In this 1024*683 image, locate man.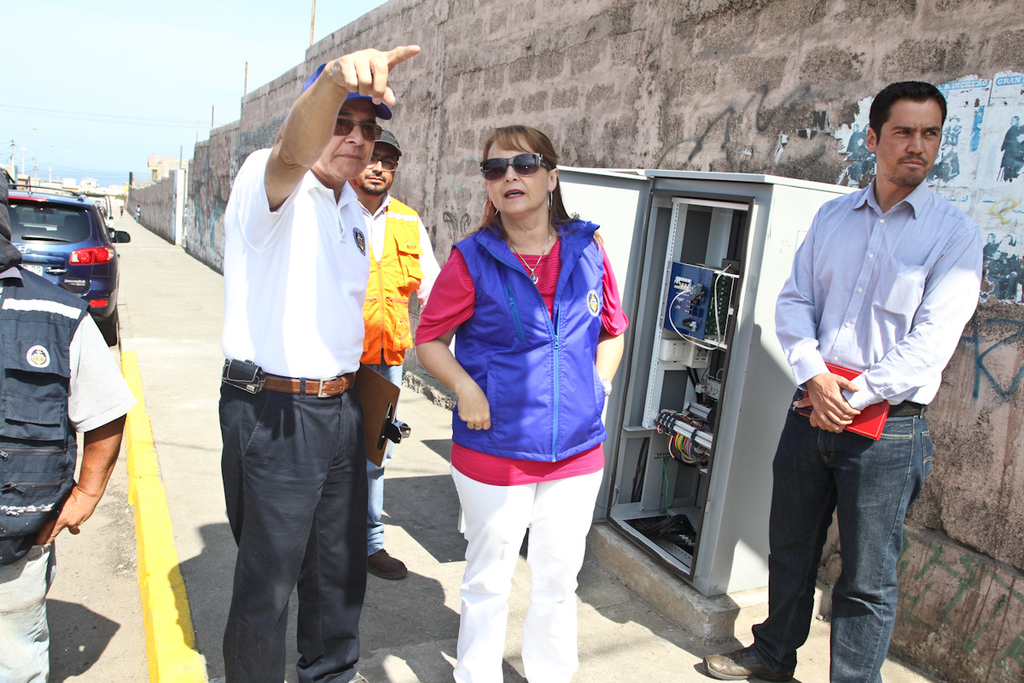
Bounding box: pyautogui.locateOnScreen(851, 137, 870, 179).
